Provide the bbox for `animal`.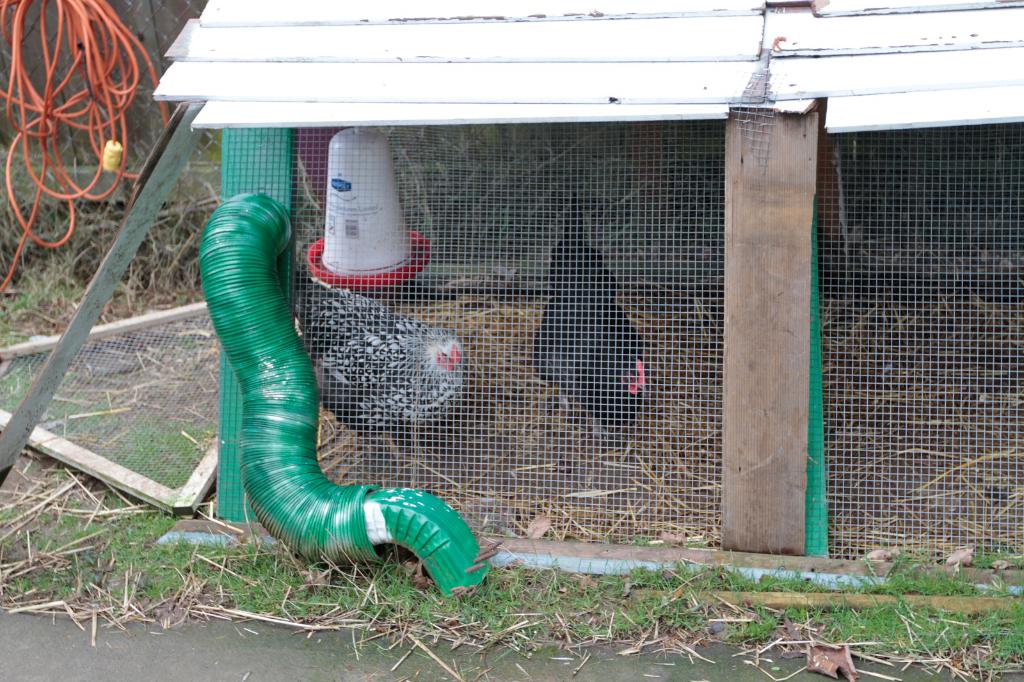
526, 190, 655, 437.
